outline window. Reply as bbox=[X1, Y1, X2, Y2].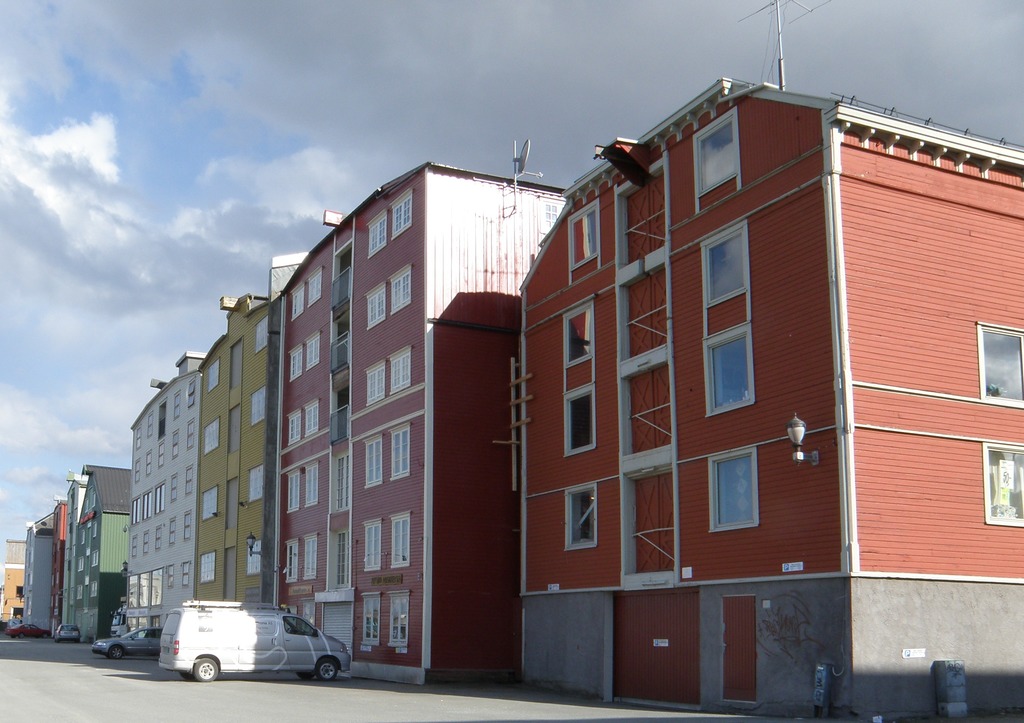
bbox=[92, 523, 98, 539].
